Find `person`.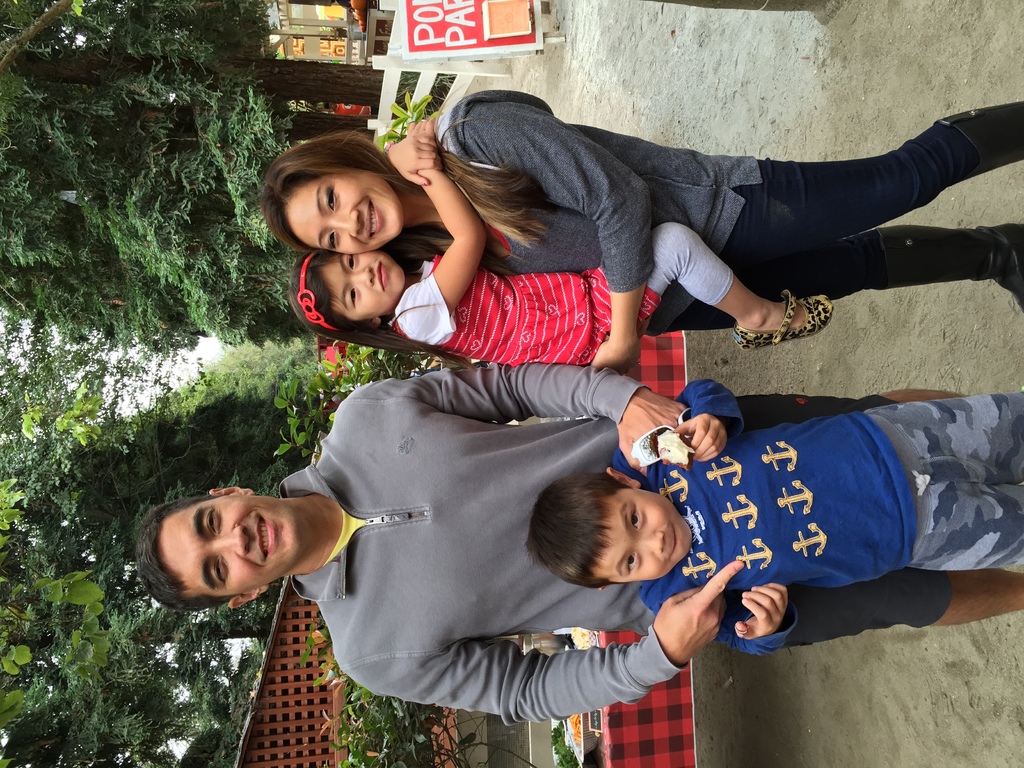
BBox(137, 364, 1023, 723).
